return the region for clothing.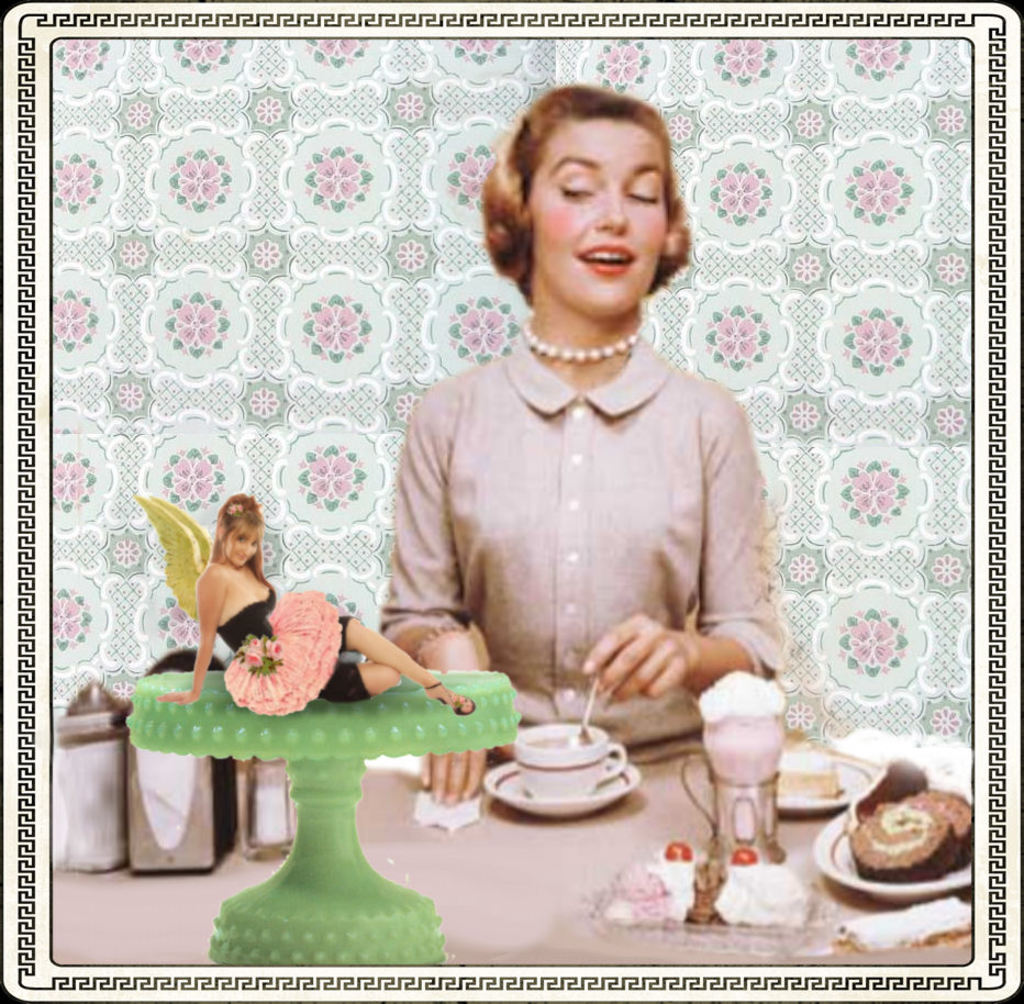
l=216, t=583, r=371, b=716.
